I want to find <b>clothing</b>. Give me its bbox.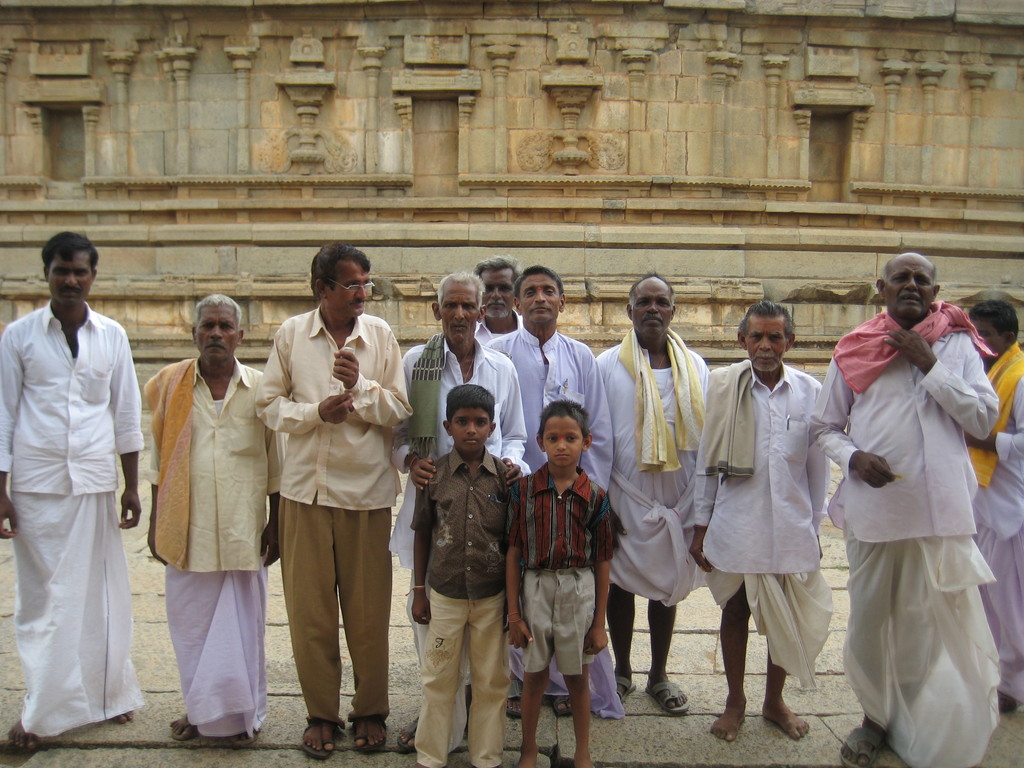
Rect(690, 354, 826, 689).
